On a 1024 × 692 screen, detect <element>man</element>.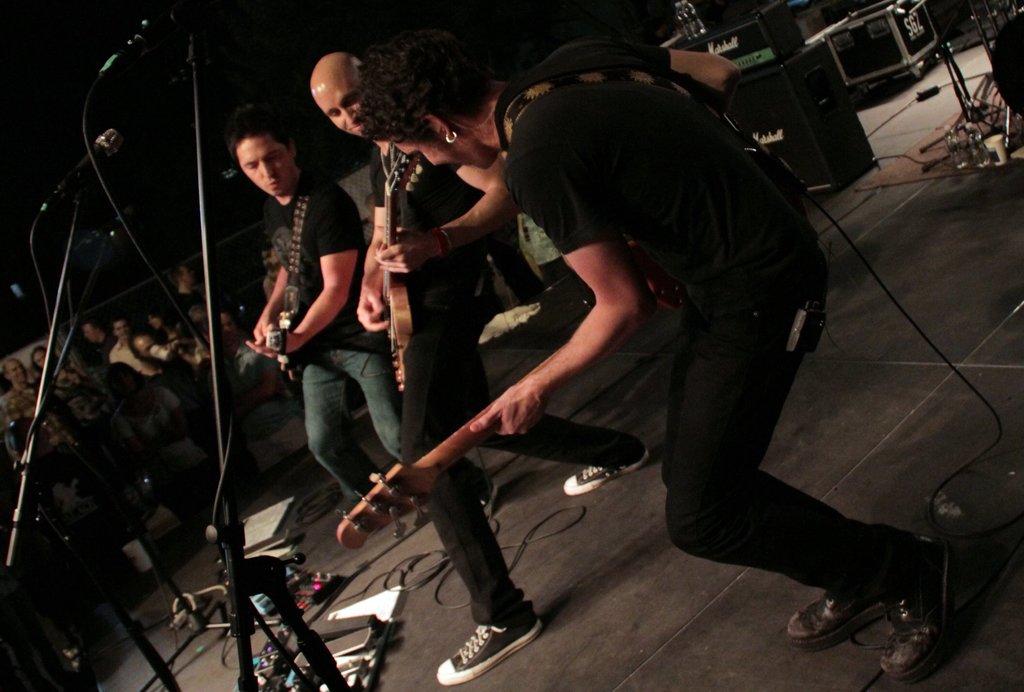
{"left": 173, "top": 257, "right": 230, "bottom": 353}.
